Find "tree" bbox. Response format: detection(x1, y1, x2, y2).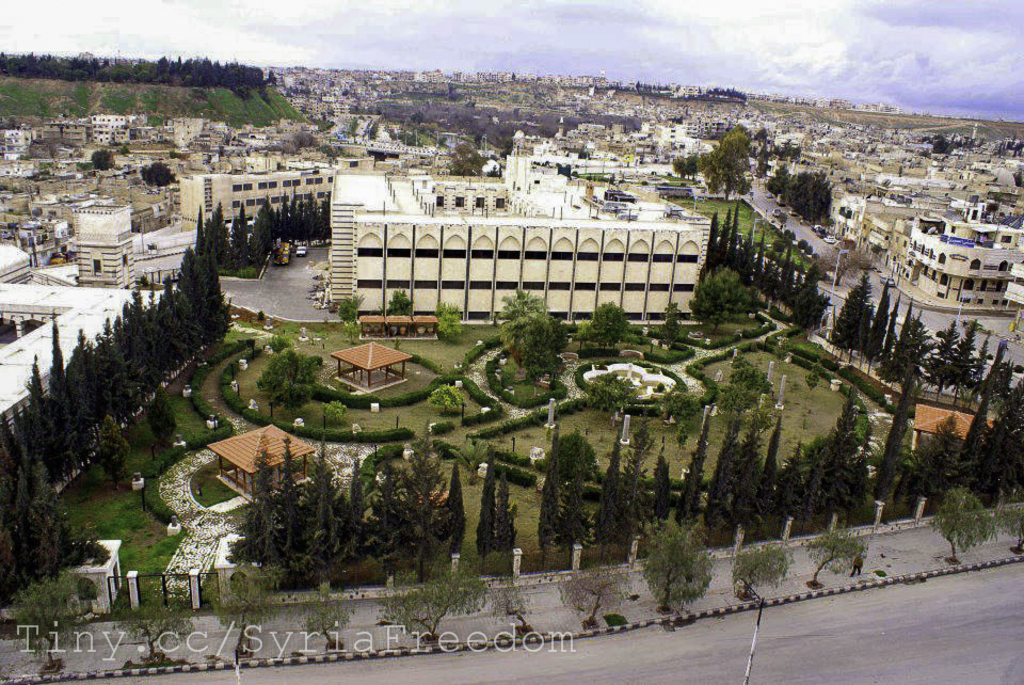
detection(293, 578, 356, 642).
